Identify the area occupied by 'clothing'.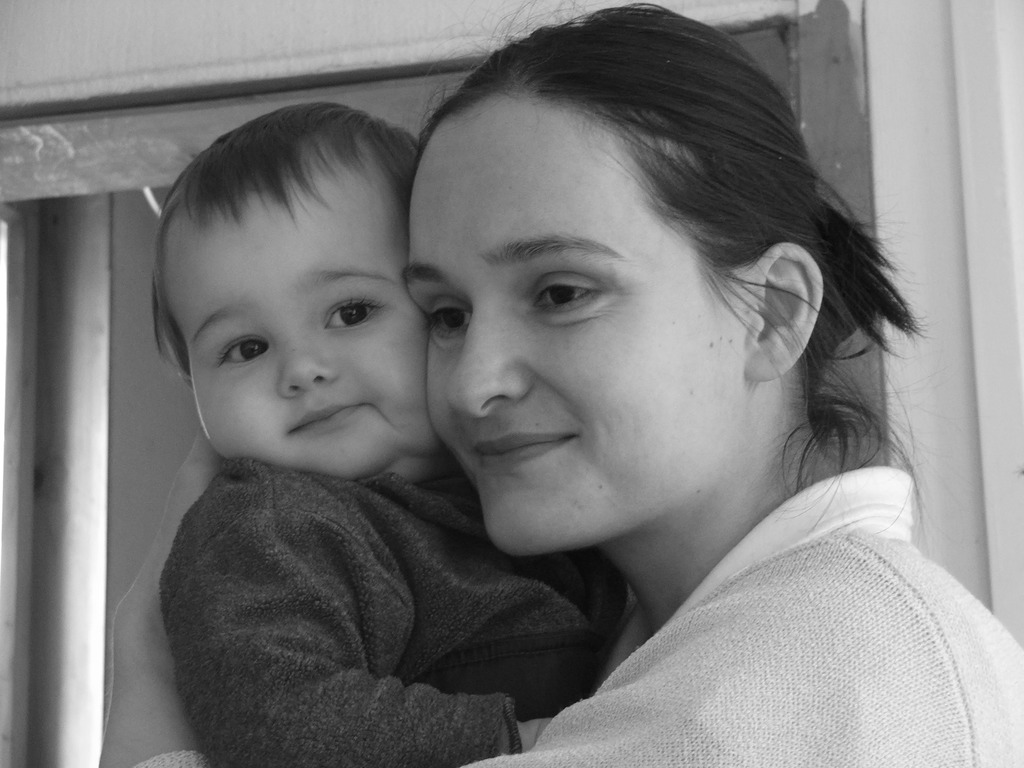
Area: (465,413,1023,761).
